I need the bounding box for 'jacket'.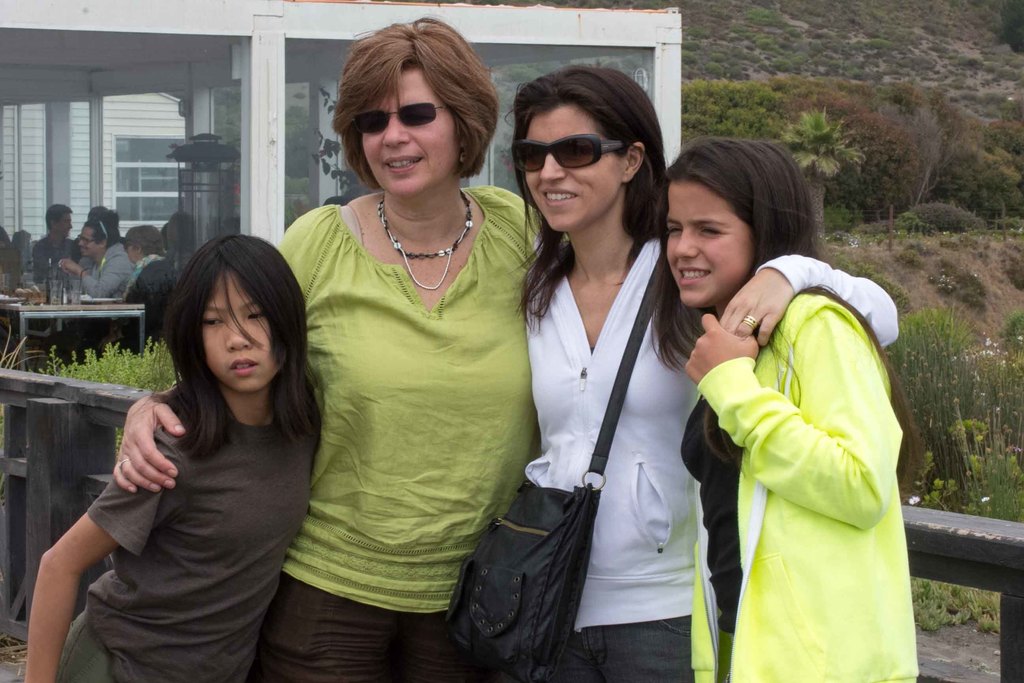
Here it is: x1=690 y1=200 x2=929 y2=658.
